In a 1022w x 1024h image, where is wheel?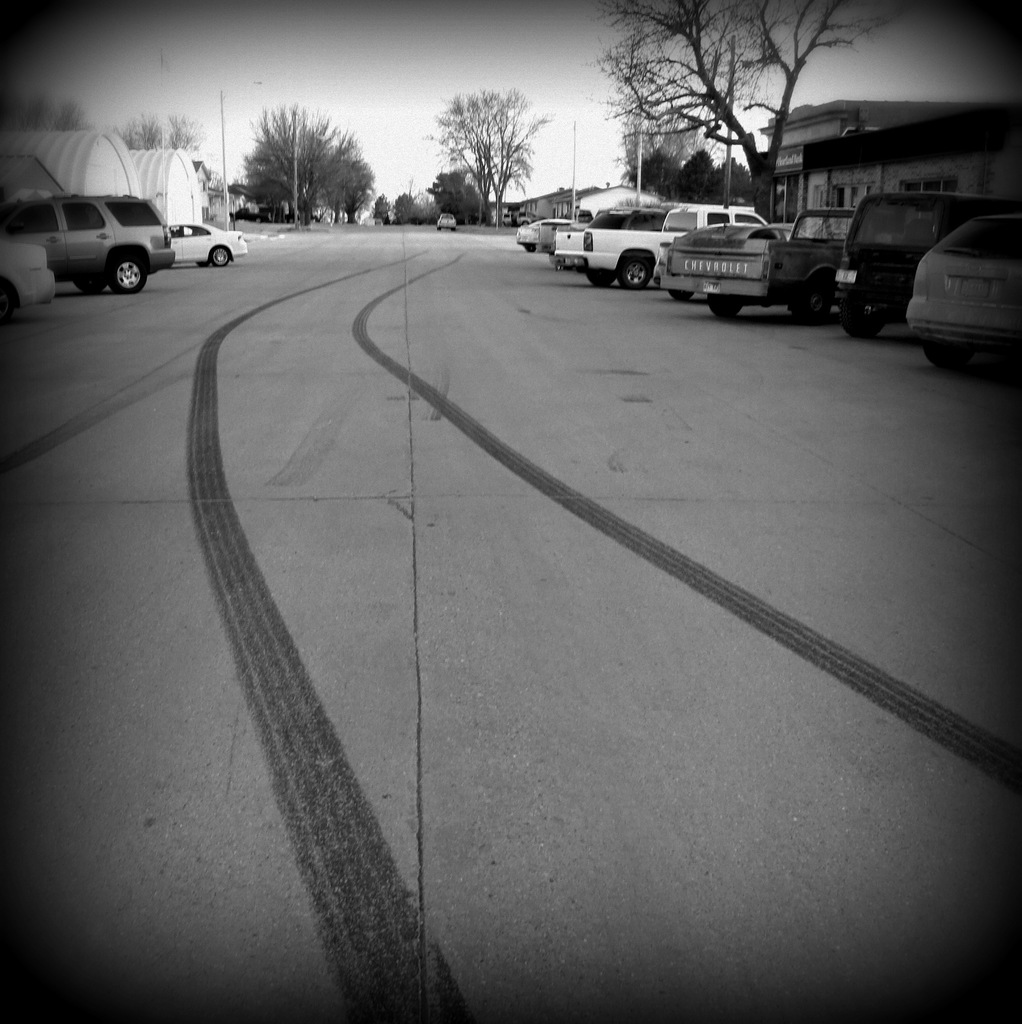
crop(708, 297, 743, 318).
